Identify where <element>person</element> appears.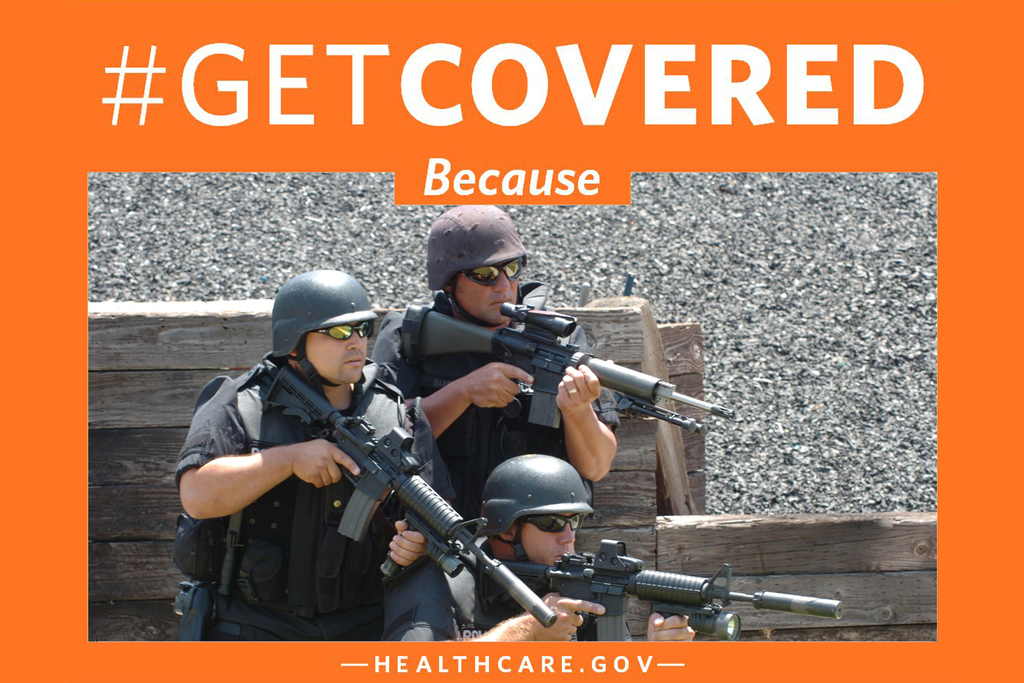
Appears at select_region(365, 201, 619, 654).
